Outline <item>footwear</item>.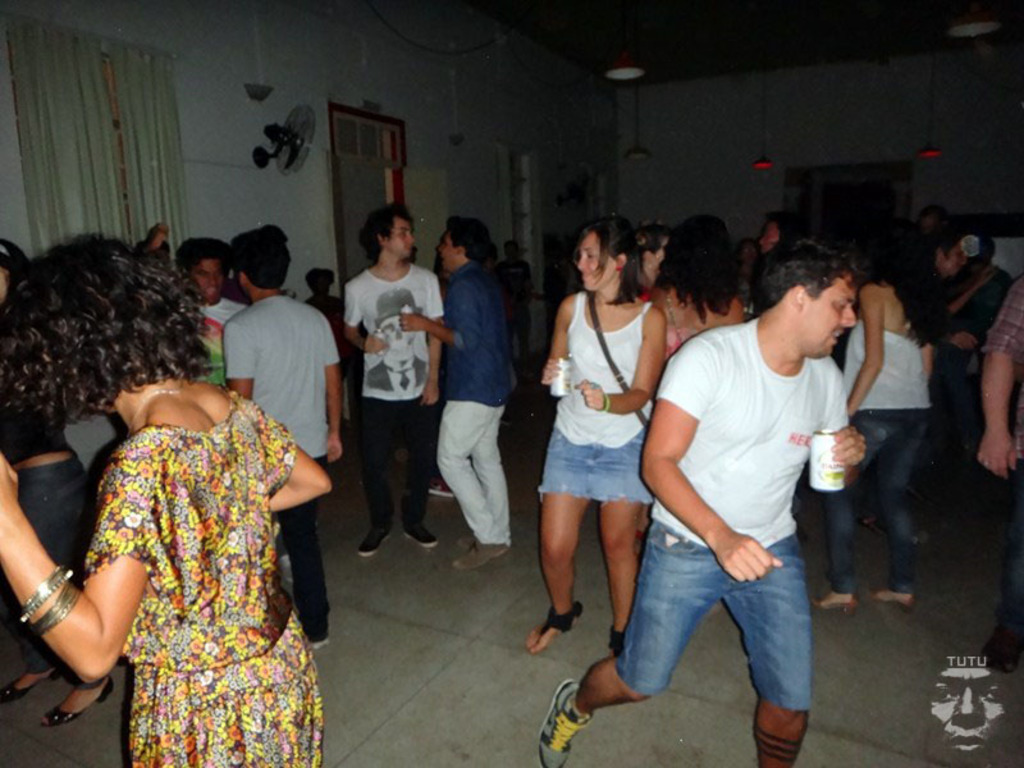
Outline: Rect(452, 540, 517, 567).
